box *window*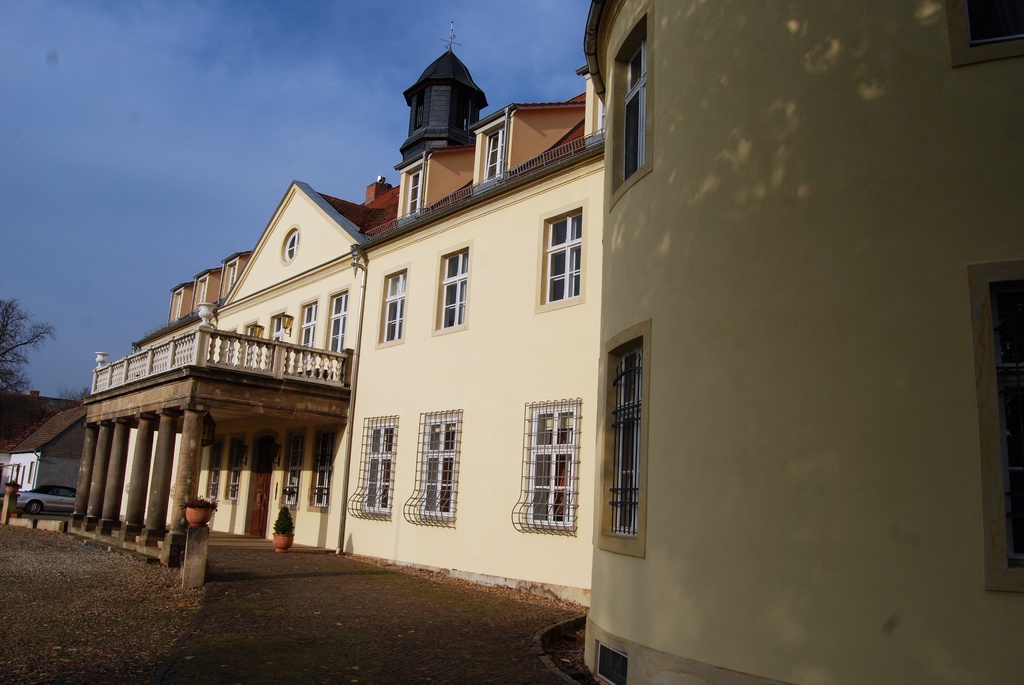
[948, 0, 1023, 71]
